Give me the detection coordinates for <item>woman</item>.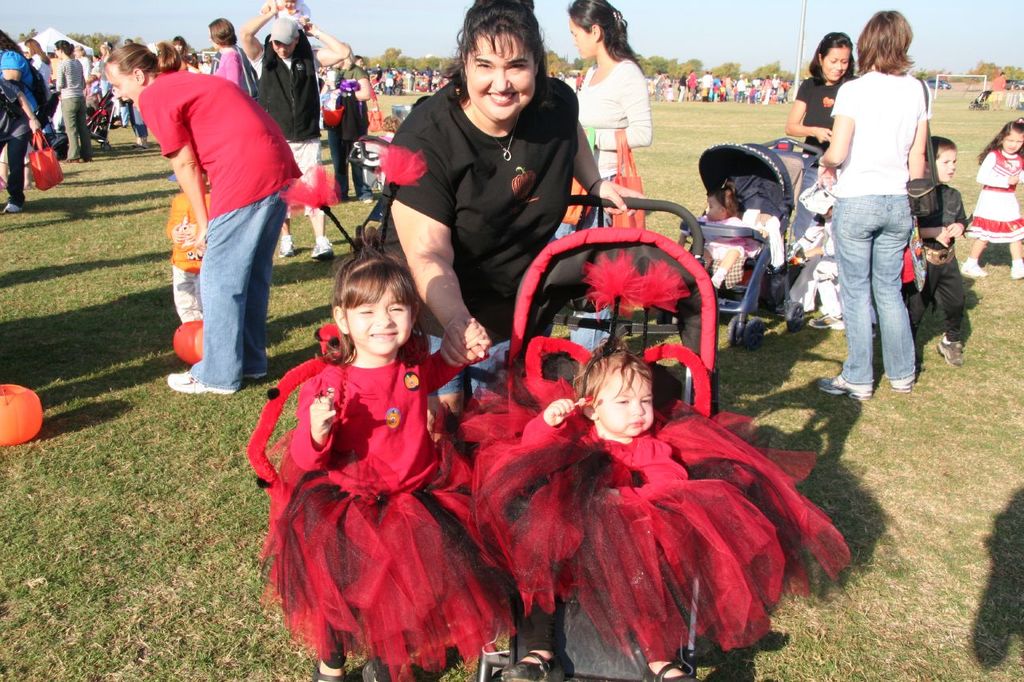
(left=54, top=41, right=90, bottom=163).
